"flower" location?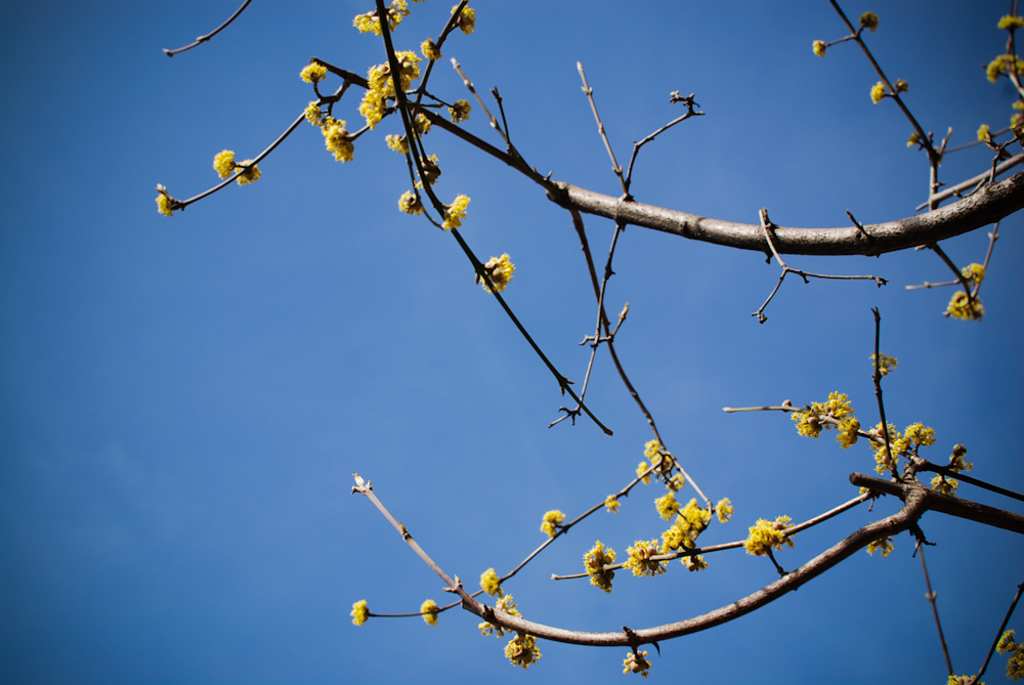
select_region(1010, 101, 1023, 135)
